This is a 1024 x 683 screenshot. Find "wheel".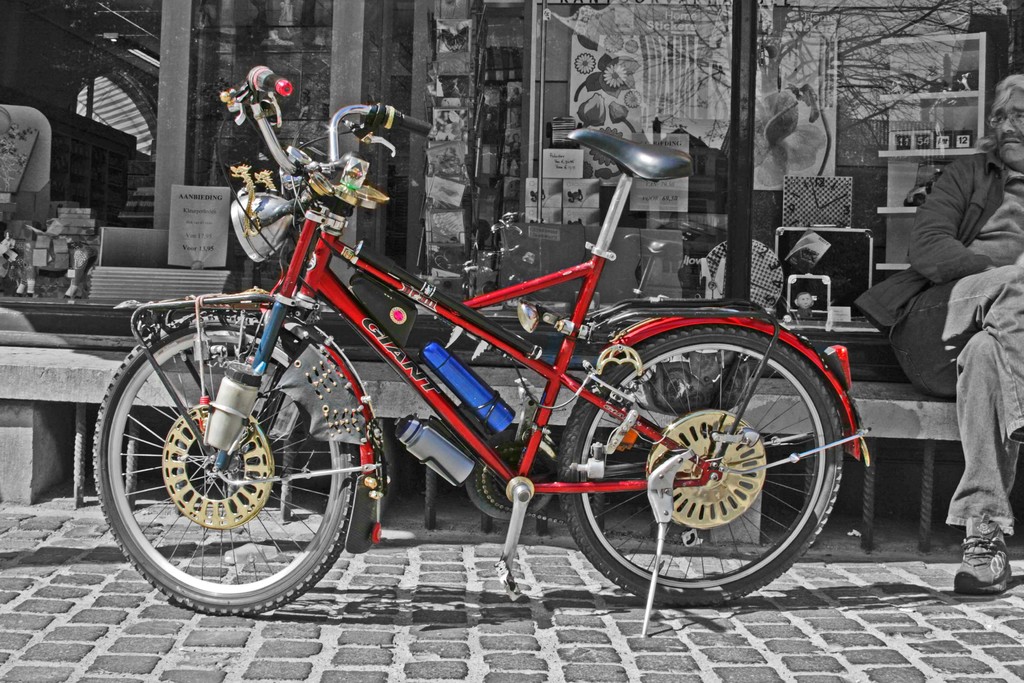
Bounding box: bbox=(97, 311, 371, 600).
